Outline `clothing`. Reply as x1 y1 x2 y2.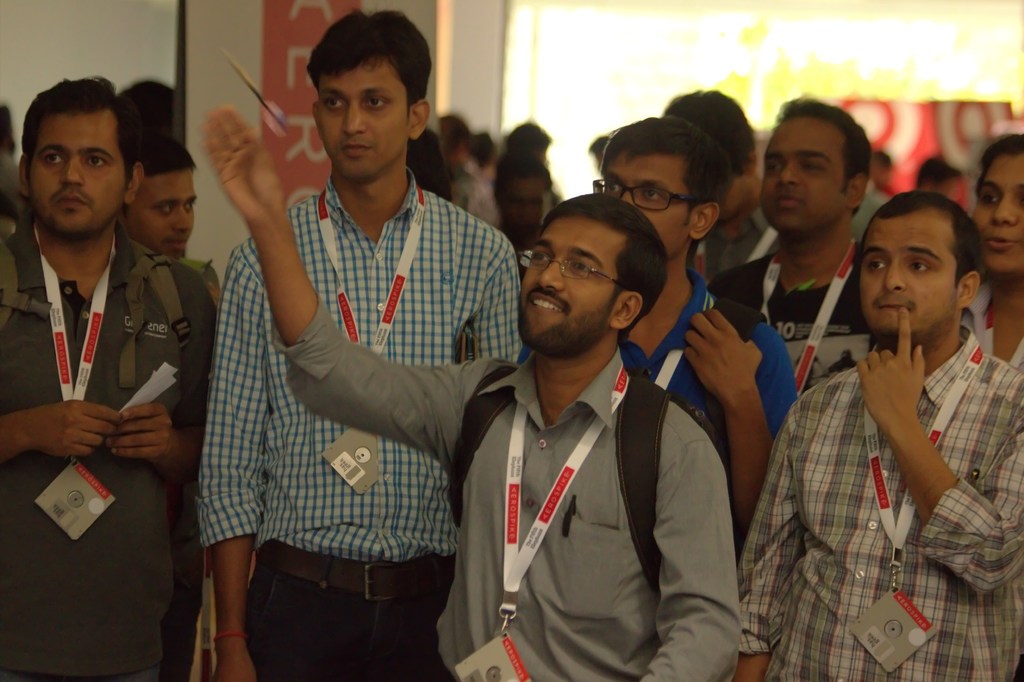
0 203 224 681.
